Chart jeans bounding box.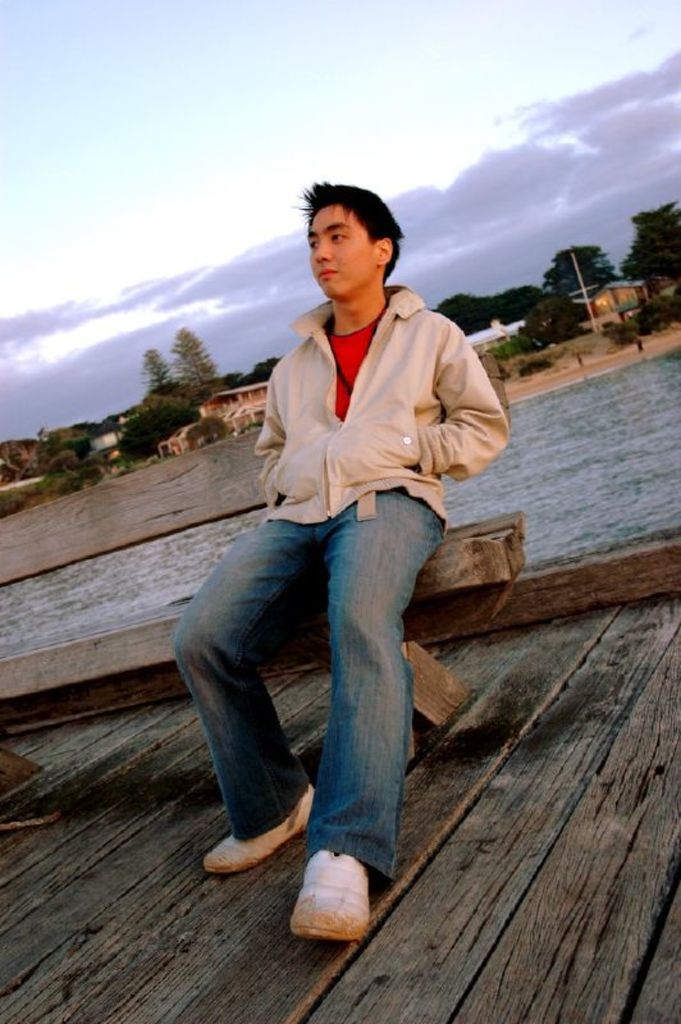
Charted: l=168, t=471, r=480, b=892.
